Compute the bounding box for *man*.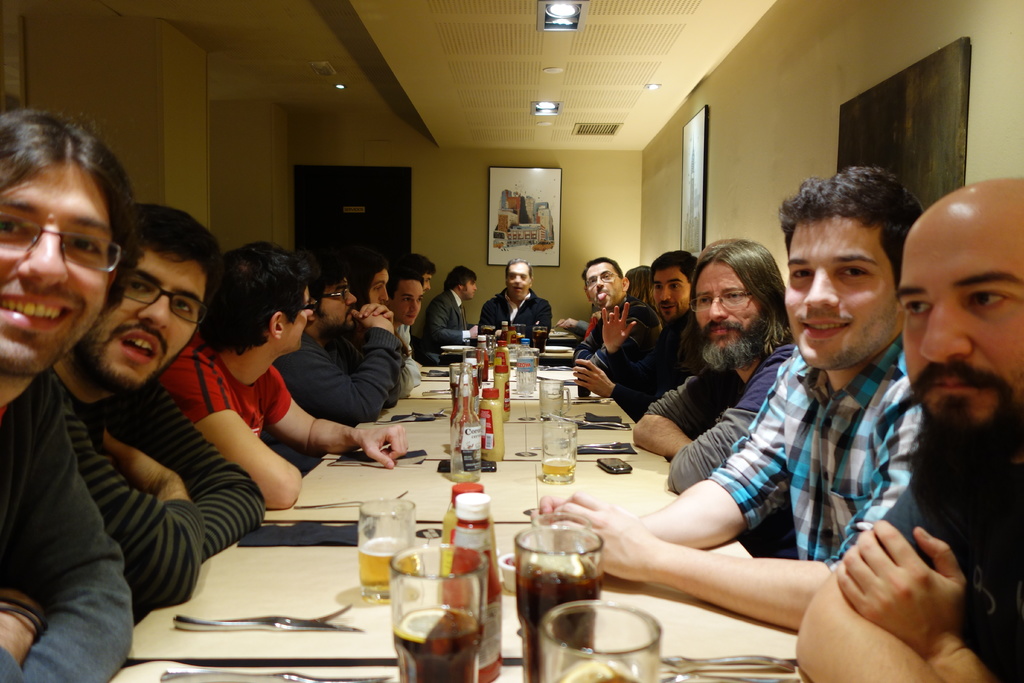
x1=531 y1=165 x2=927 y2=635.
